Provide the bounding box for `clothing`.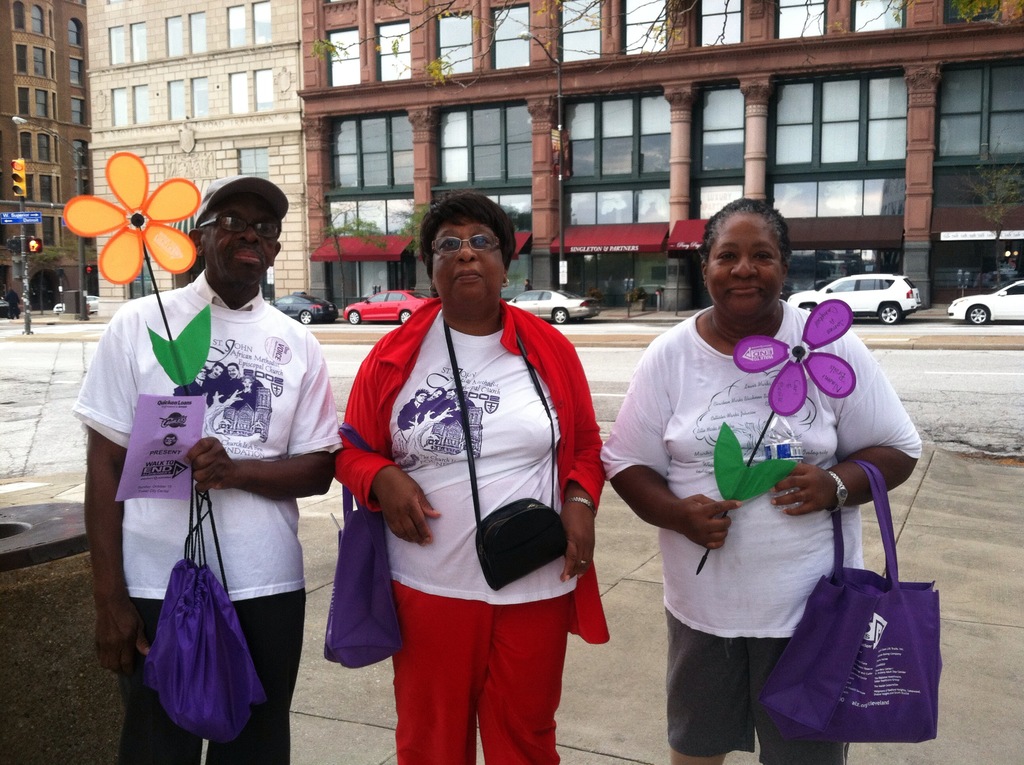
crop(335, 303, 621, 764).
